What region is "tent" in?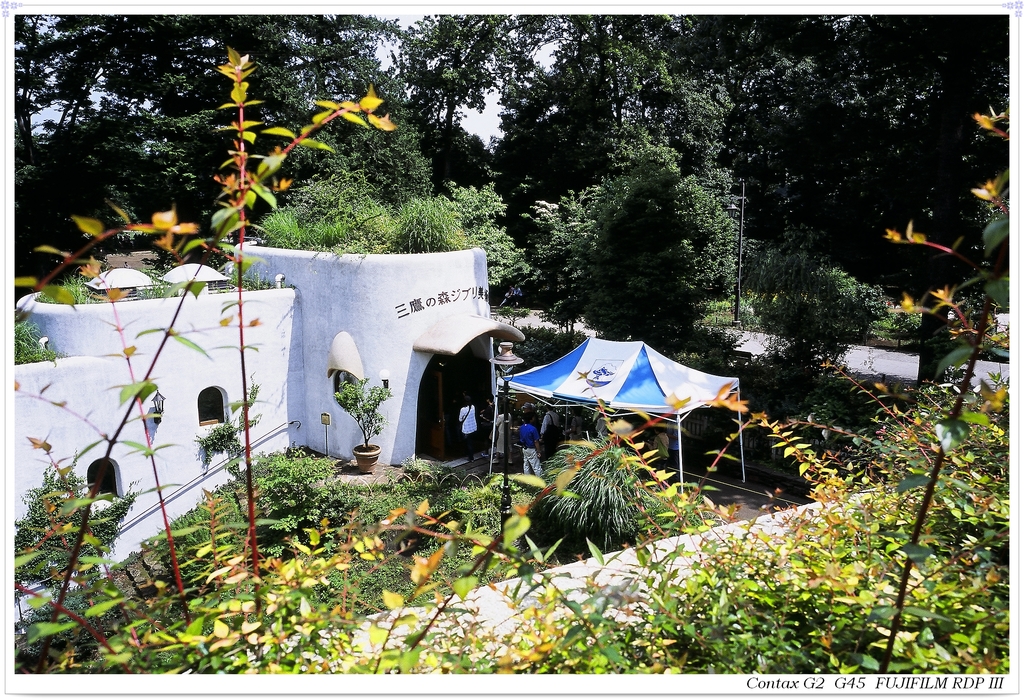
{"x1": 502, "y1": 317, "x2": 758, "y2": 497}.
